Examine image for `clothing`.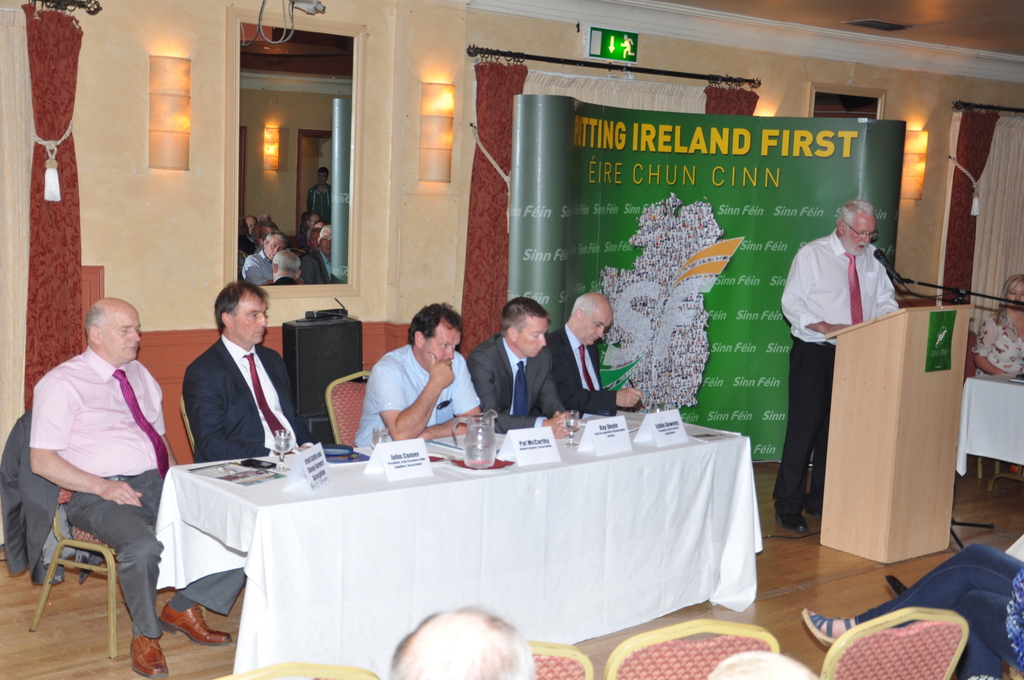
Examination result: detection(810, 542, 1023, 679).
